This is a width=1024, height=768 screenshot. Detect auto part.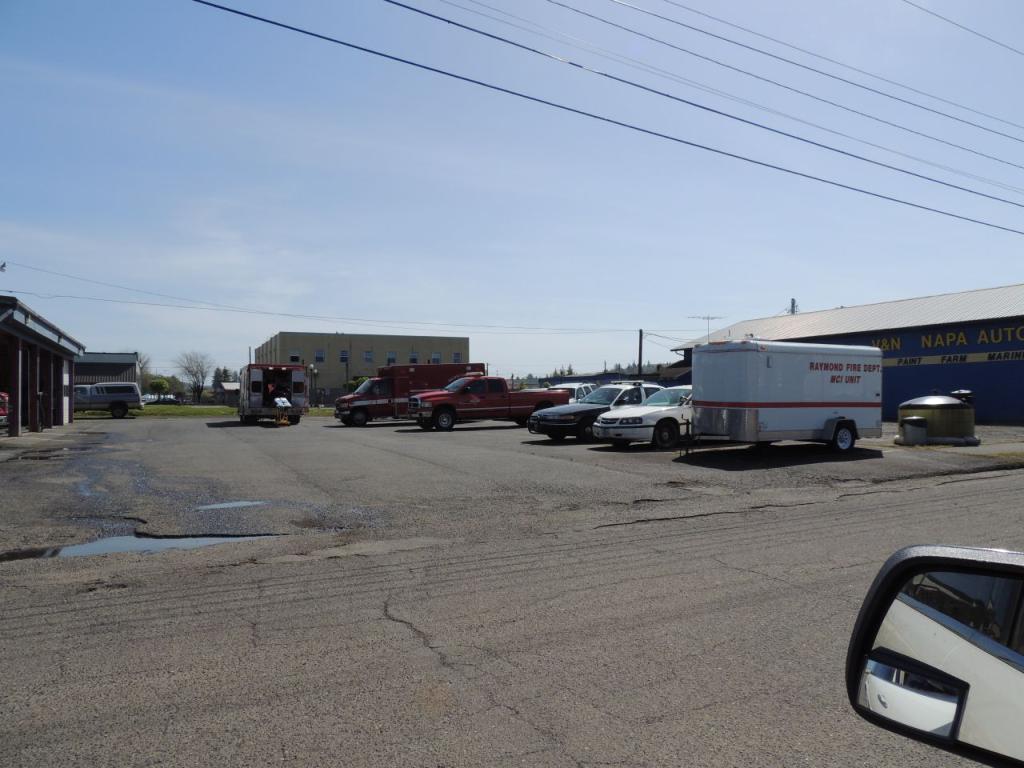
[444,374,500,396].
